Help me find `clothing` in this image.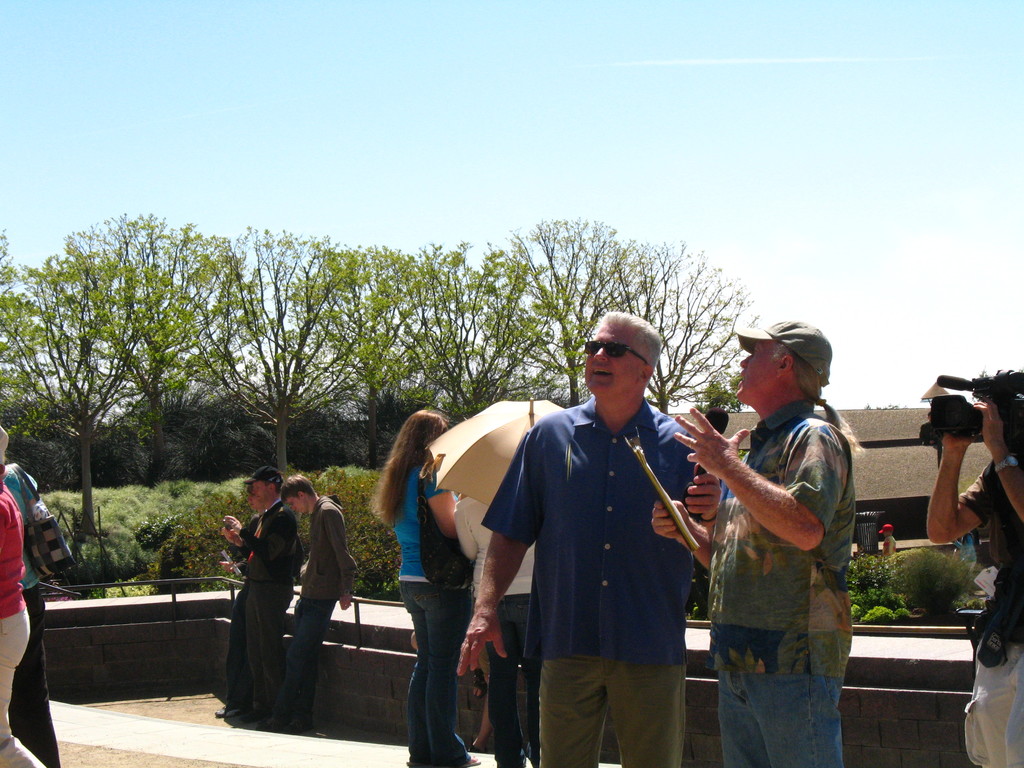
Found it: (left=710, top=400, right=856, bottom=767).
